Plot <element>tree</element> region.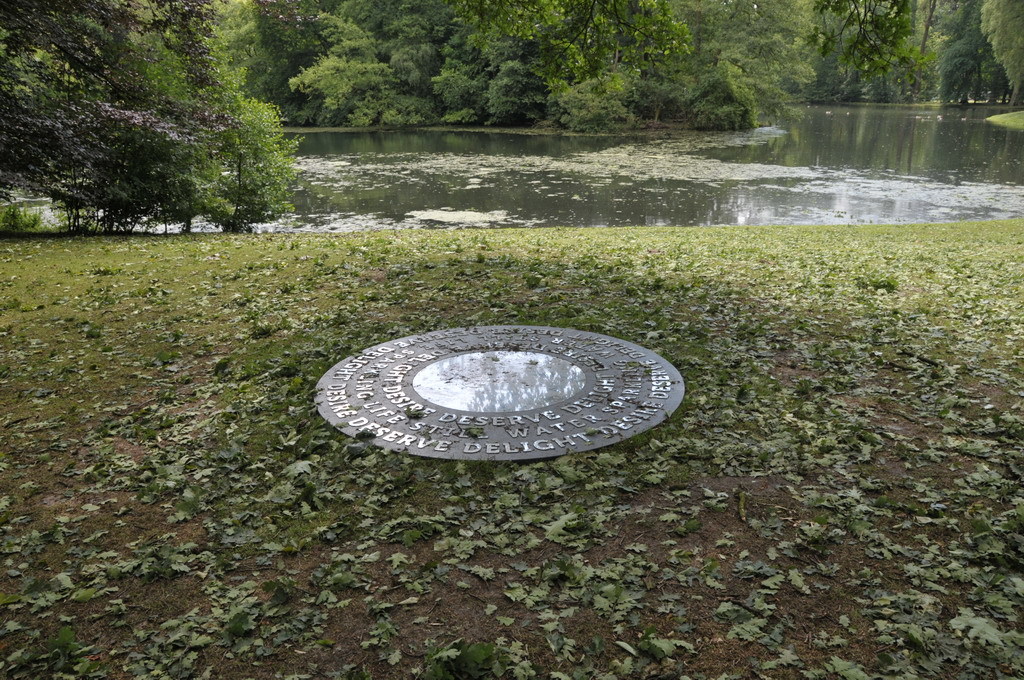
Plotted at x1=432, y1=0, x2=513, y2=125.
